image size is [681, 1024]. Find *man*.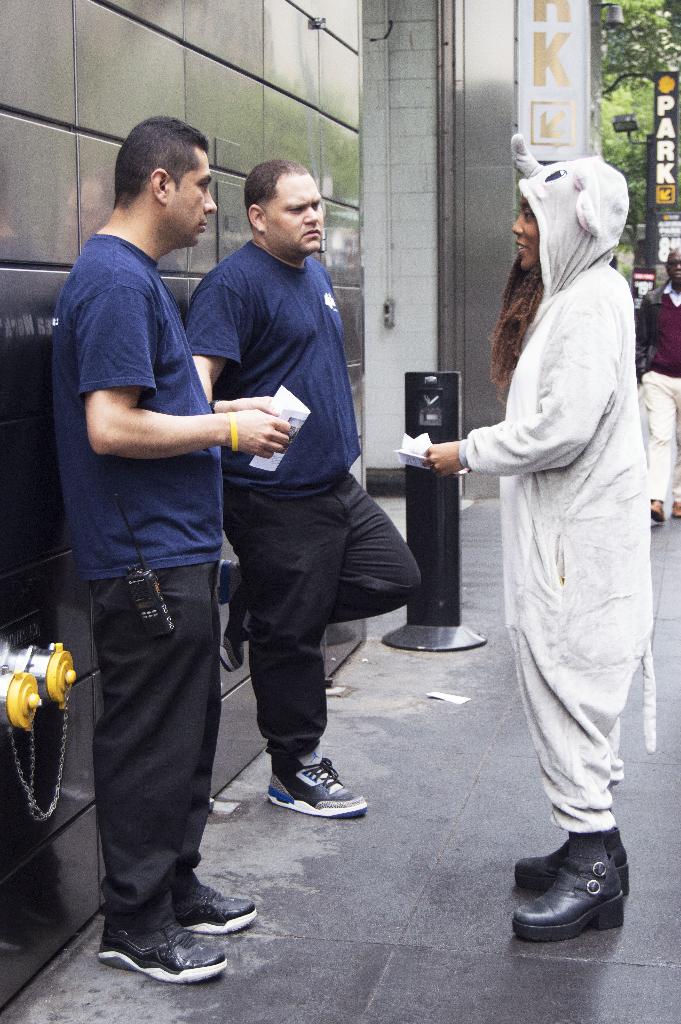
crop(174, 157, 418, 818).
